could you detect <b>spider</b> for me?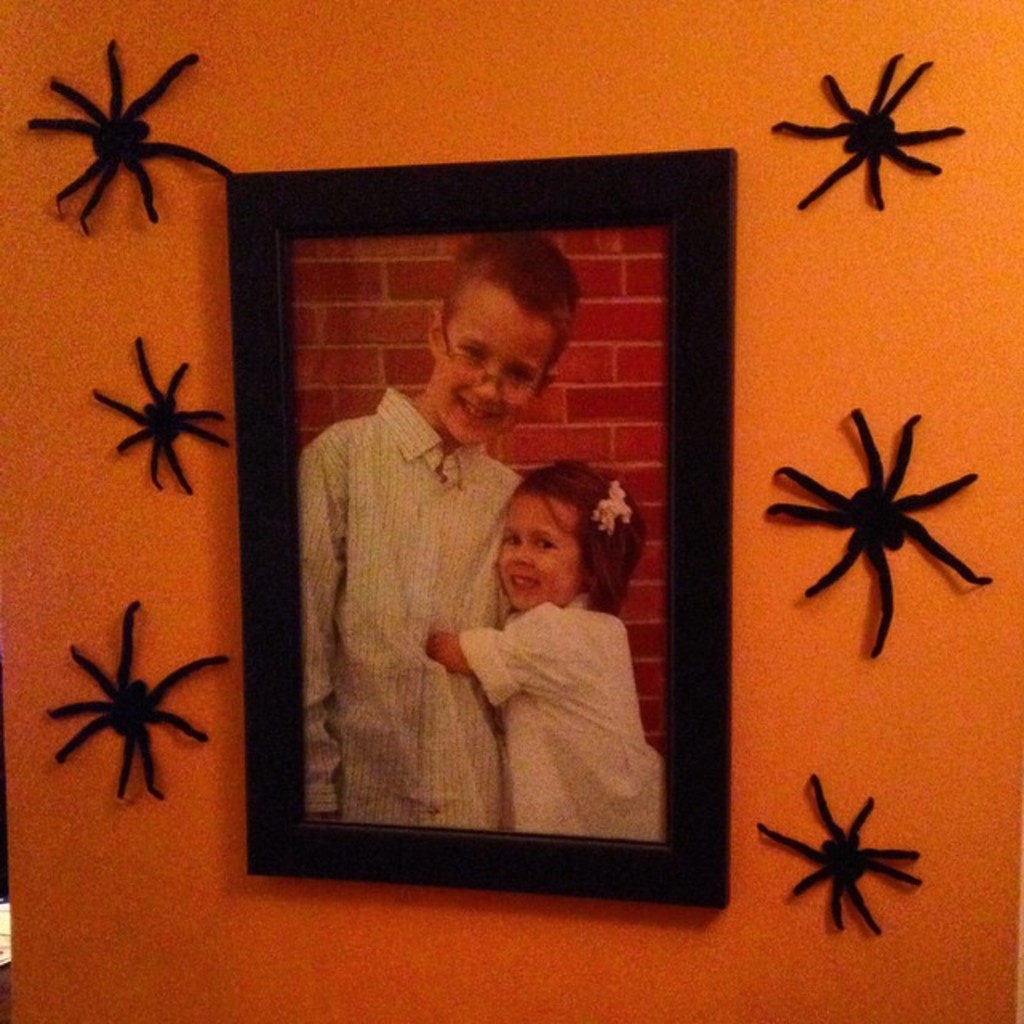
Detection result: pyautogui.locateOnScreen(22, 38, 235, 230).
